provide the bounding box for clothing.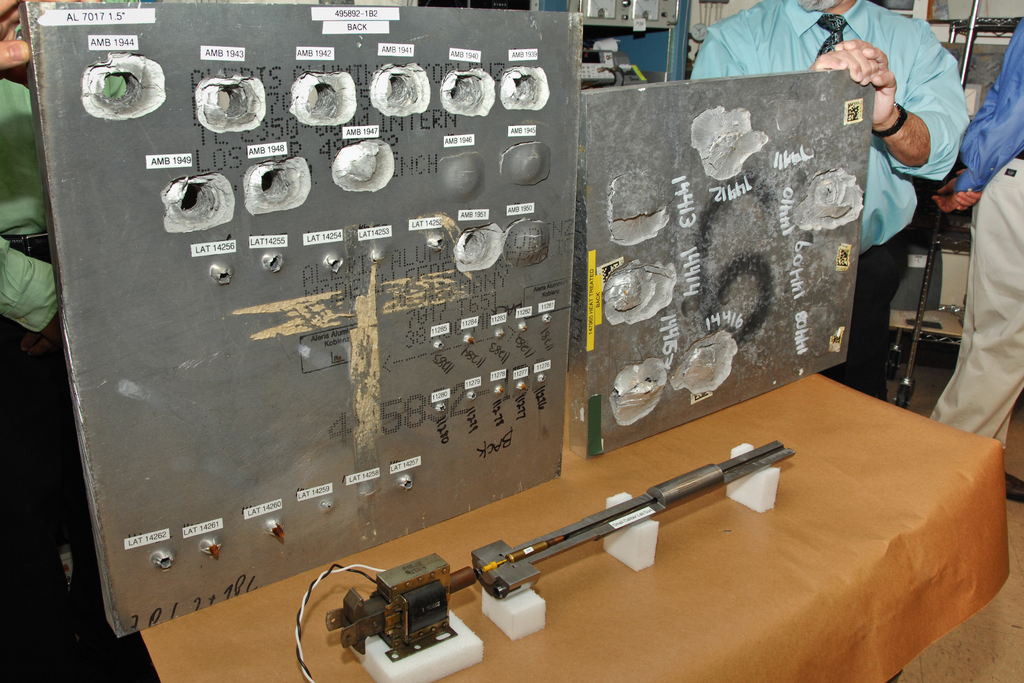
(689,0,968,383).
